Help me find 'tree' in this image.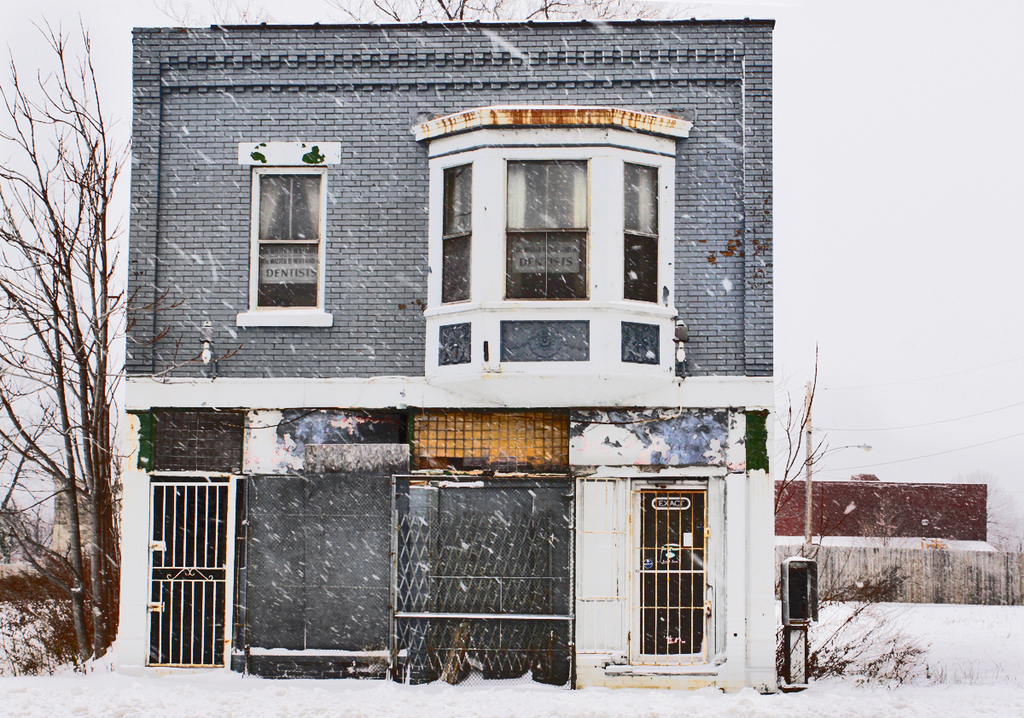
Found it: 773,341,836,517.
